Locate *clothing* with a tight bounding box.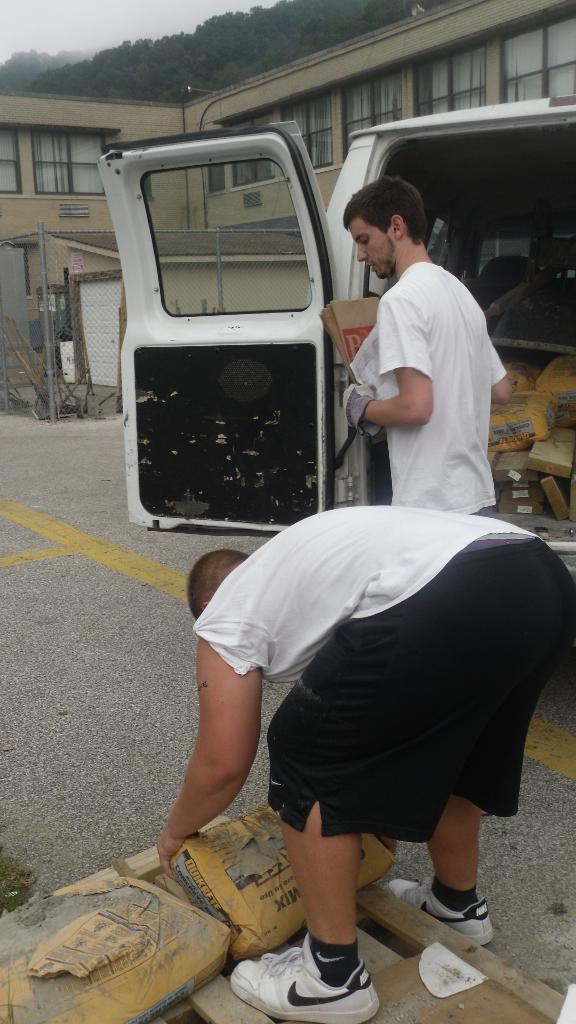
left=372, top=260, right=508, bottom=517.
